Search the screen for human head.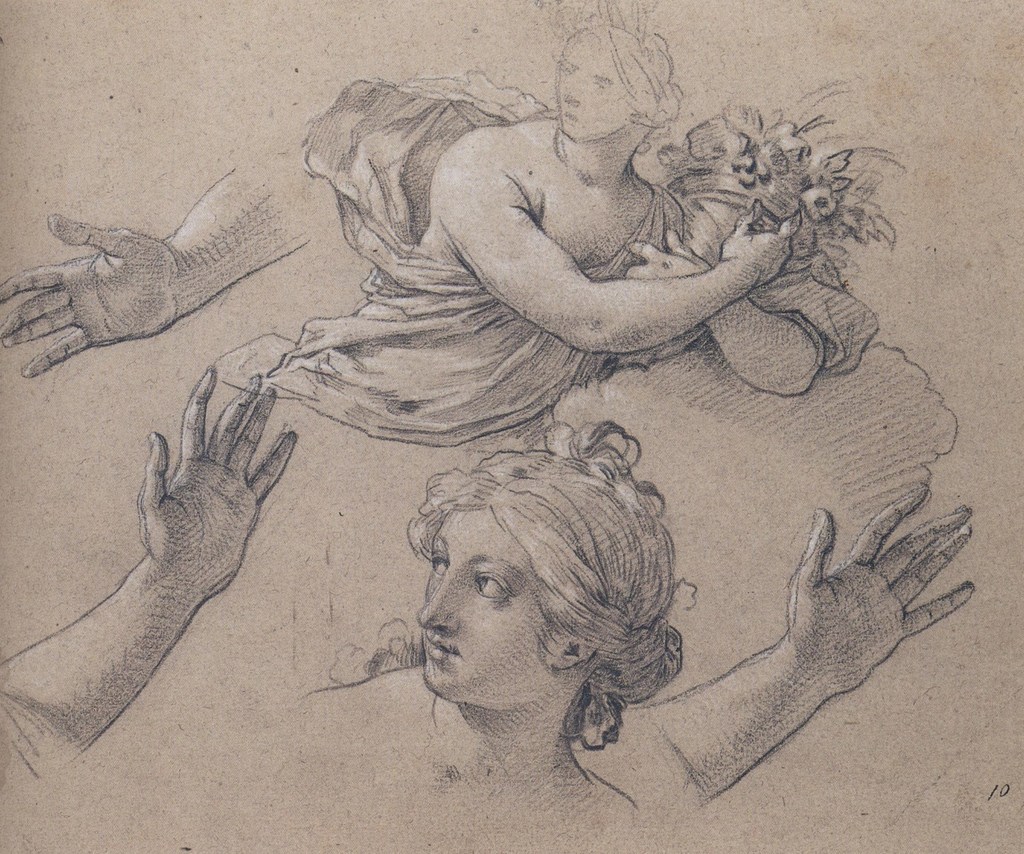
Found at detection(553, 25, 671, 141).
